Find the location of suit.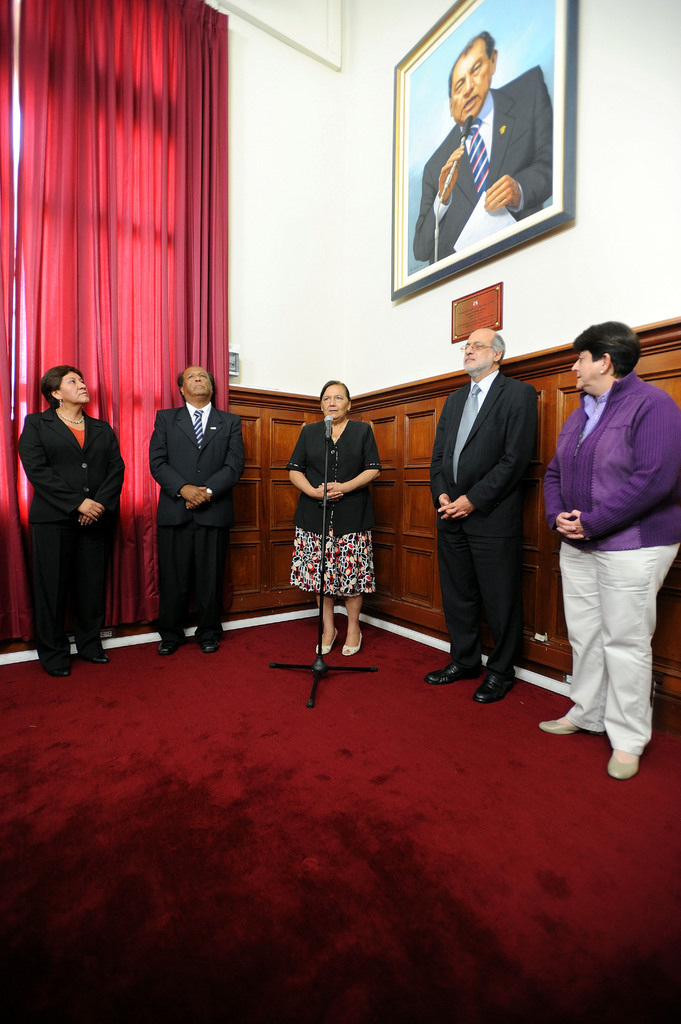
Location: bbox(431, 371, 539, 675).
